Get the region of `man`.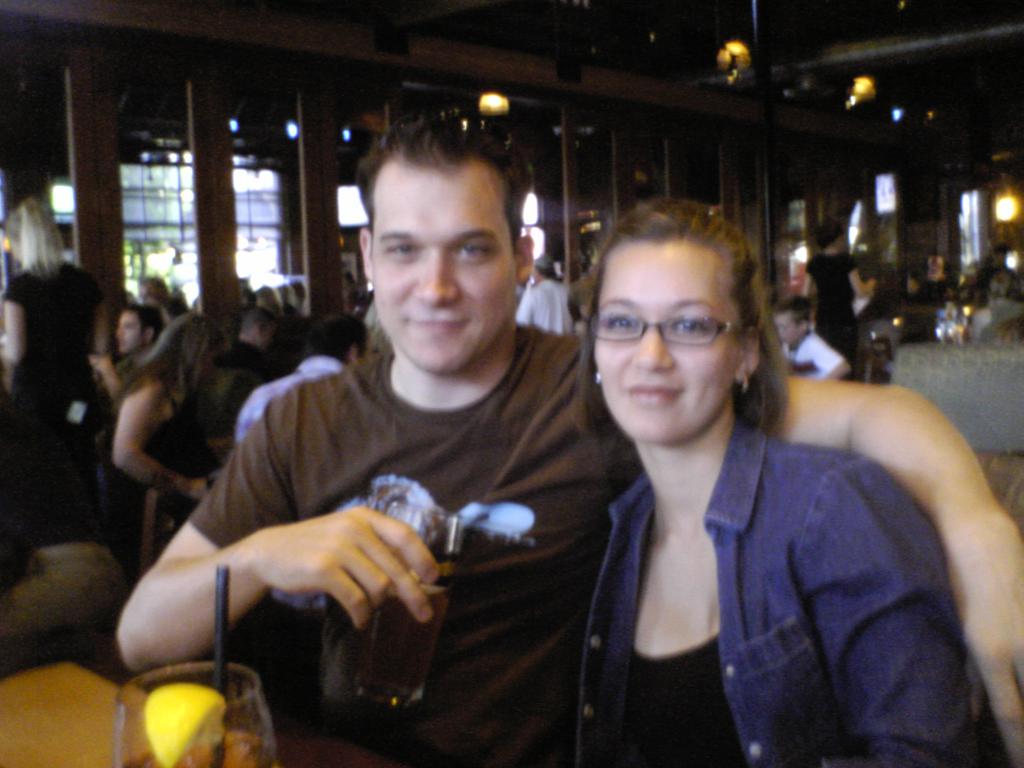
pyautogui.locateOnScreen(518, 257, 573, 328).
